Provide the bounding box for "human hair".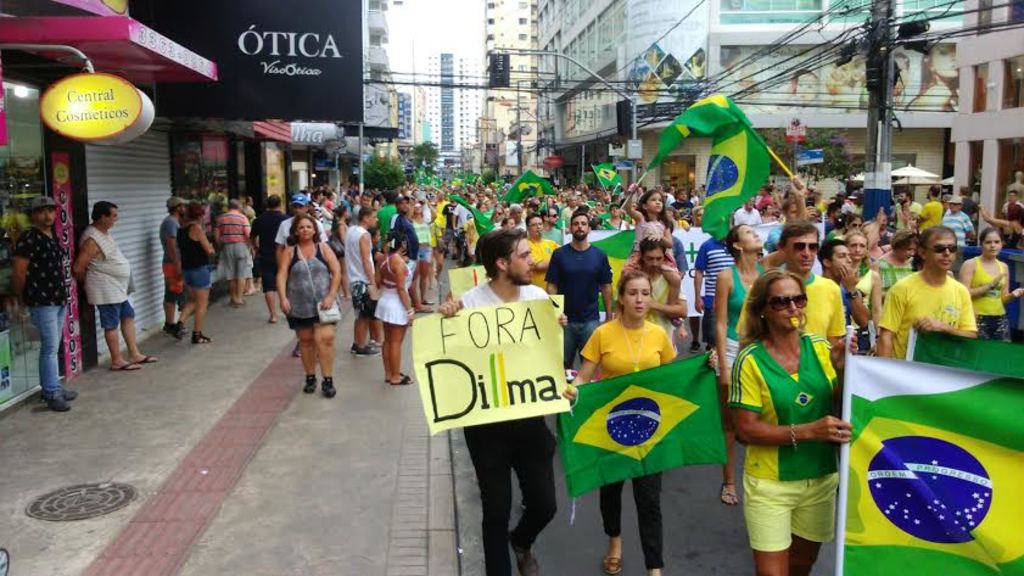
<region>524, 211, 542, 225</region>.
